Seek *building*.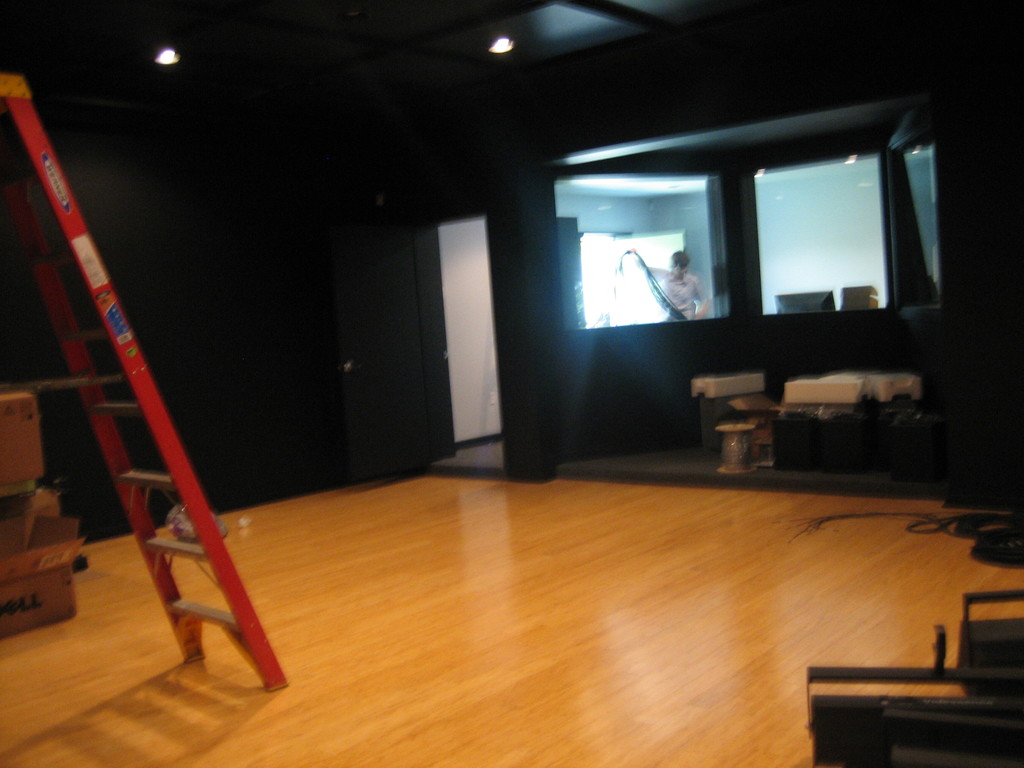
BBox(0, 0, 1023, 767).
